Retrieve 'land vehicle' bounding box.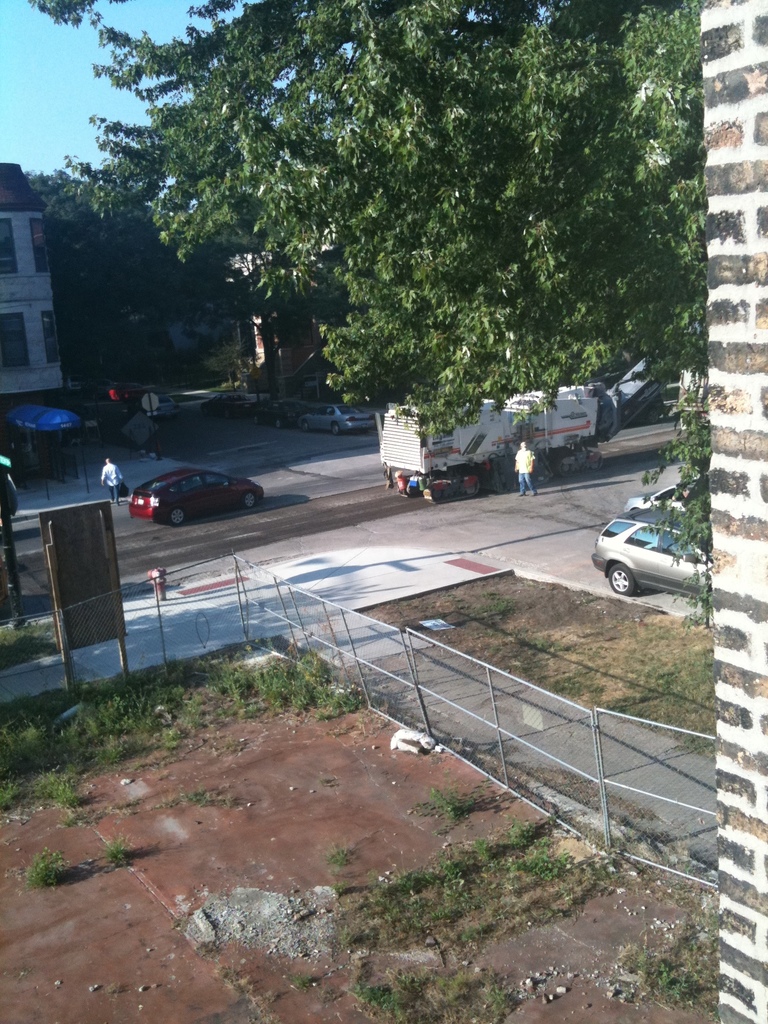
Bounding box: {"left": 205, "top": 394, "right": 251, "bottom": 412}.
